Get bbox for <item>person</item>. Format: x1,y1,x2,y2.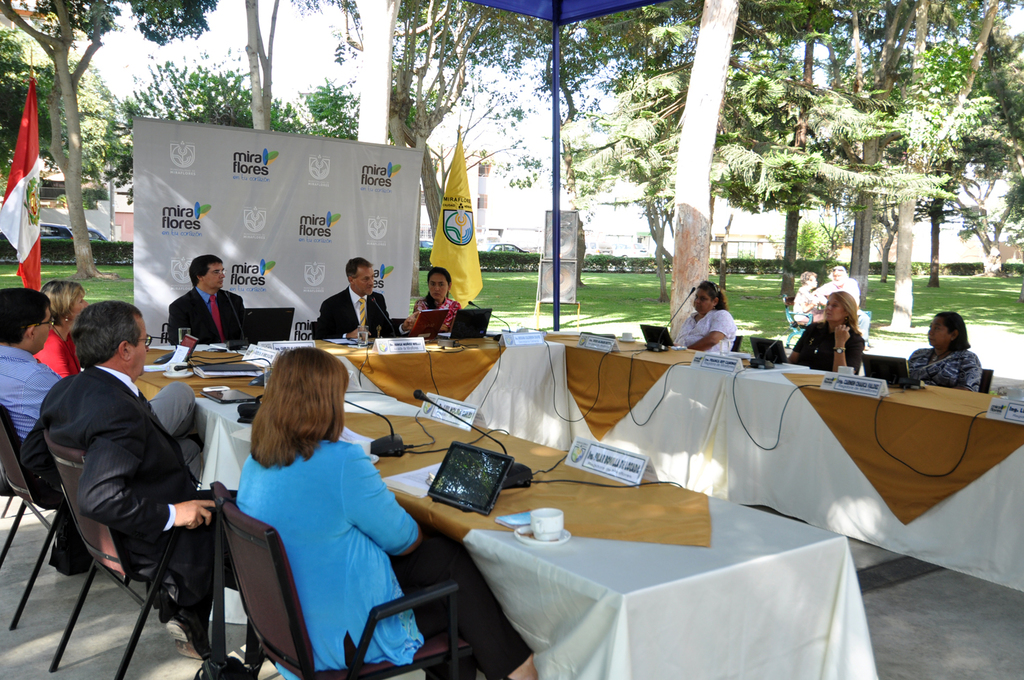
790,292,865,379.
